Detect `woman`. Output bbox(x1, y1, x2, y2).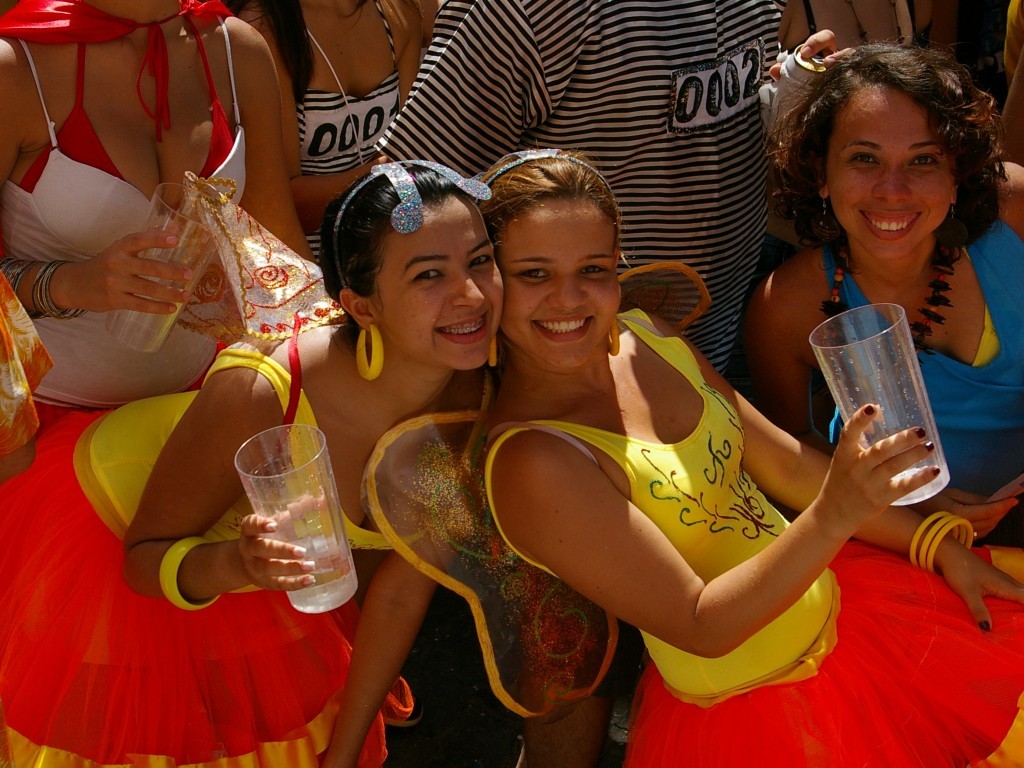
bbox(243, 0, 448, 300).
